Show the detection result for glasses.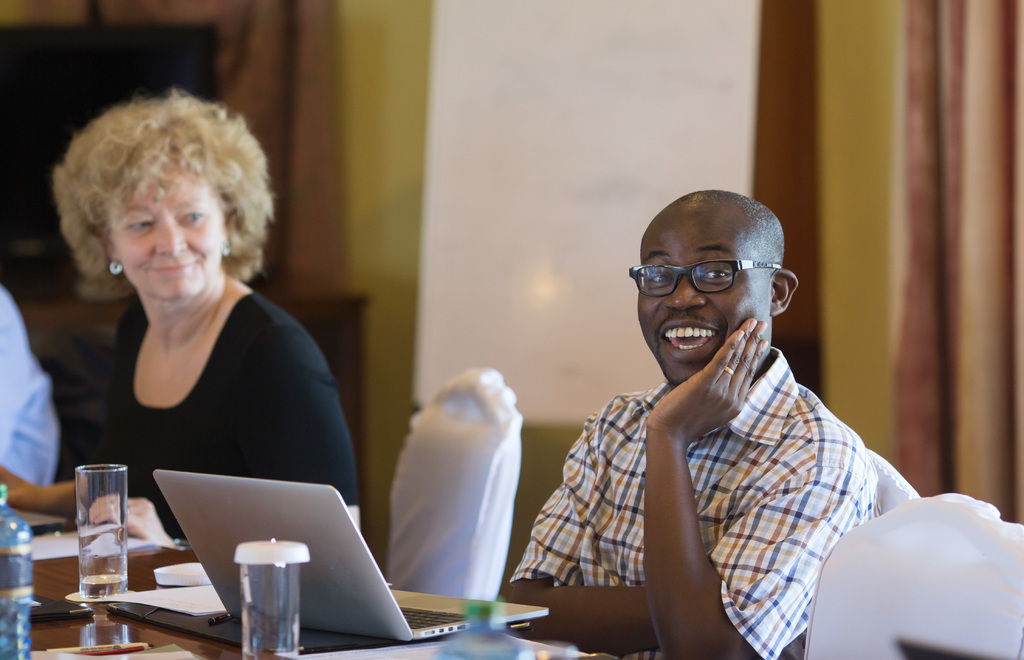
{"x1": 625, "y1": 253, "x2": 780, "y2": 309}.
